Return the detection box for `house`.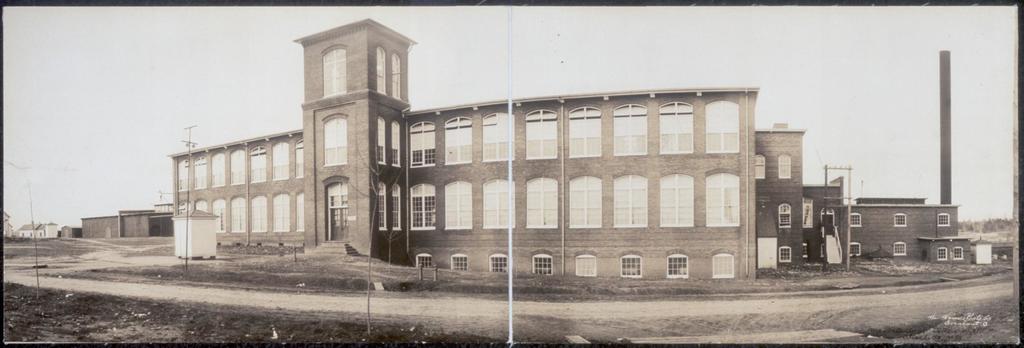
Rect(835, 194, 977, 270).
